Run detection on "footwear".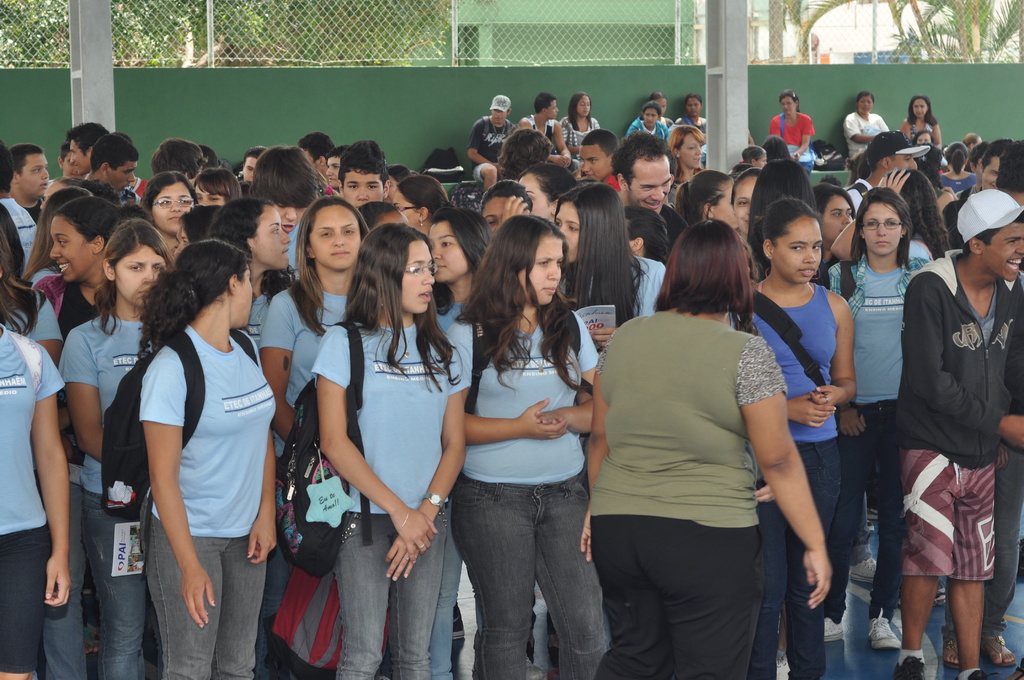
Result: detection(777, 651, 787, 667).
